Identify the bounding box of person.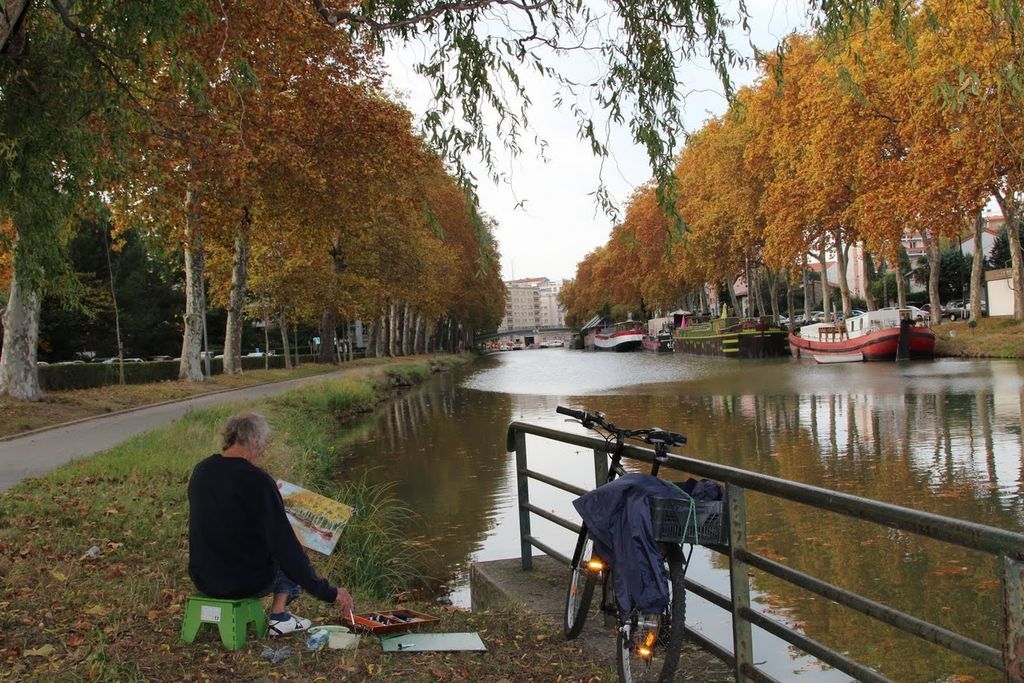
{"left": 182, "top": 405, "right": 329, "bottom": 653}.
